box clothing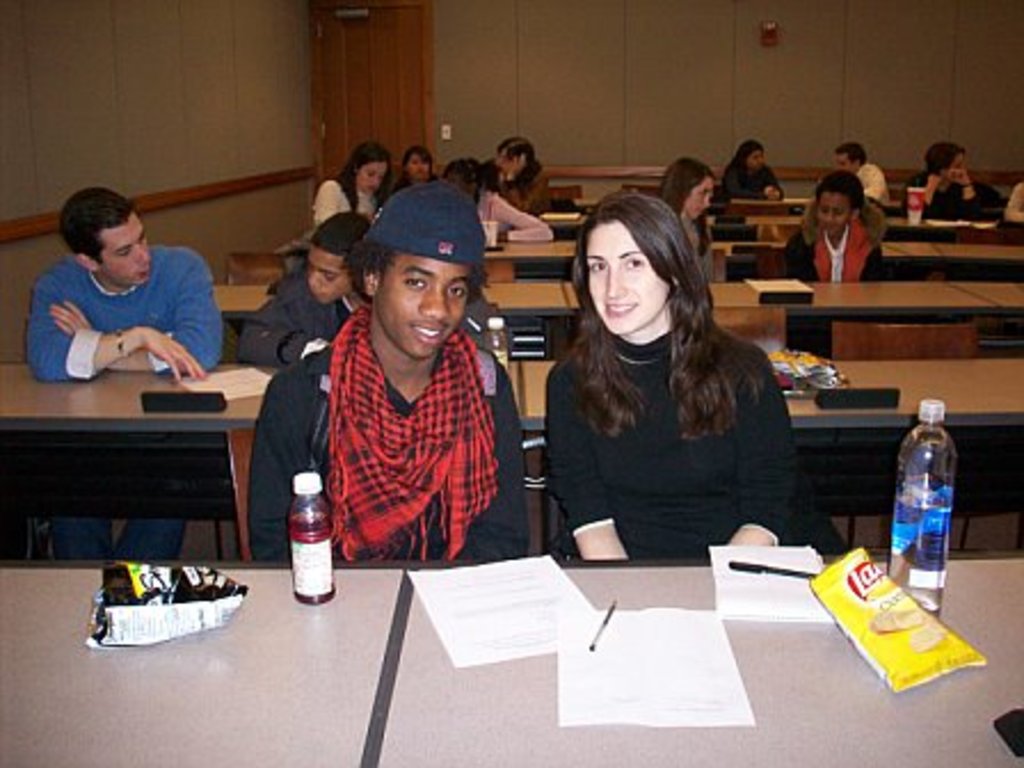
bbox=(507, 165, 569, 206)
